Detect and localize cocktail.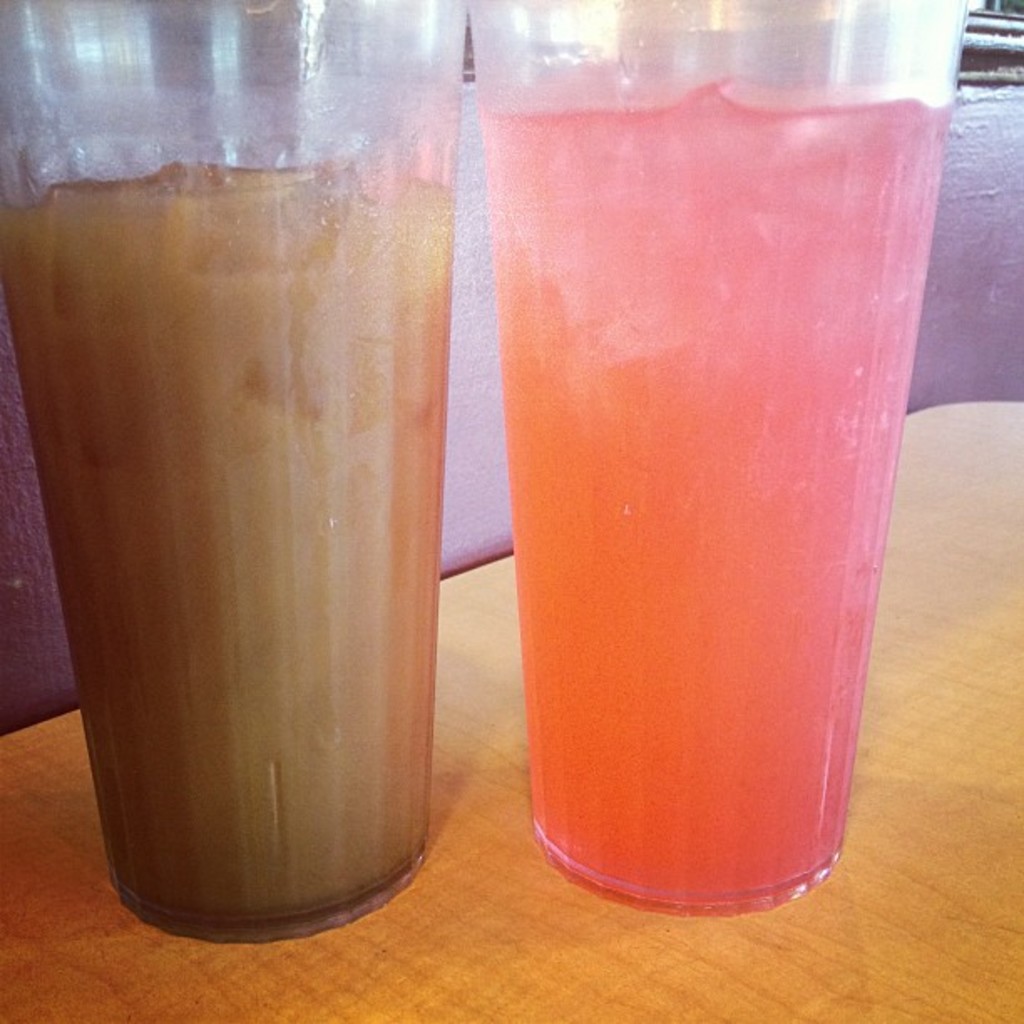
Localized at detection(0, 0, 465, 949).
